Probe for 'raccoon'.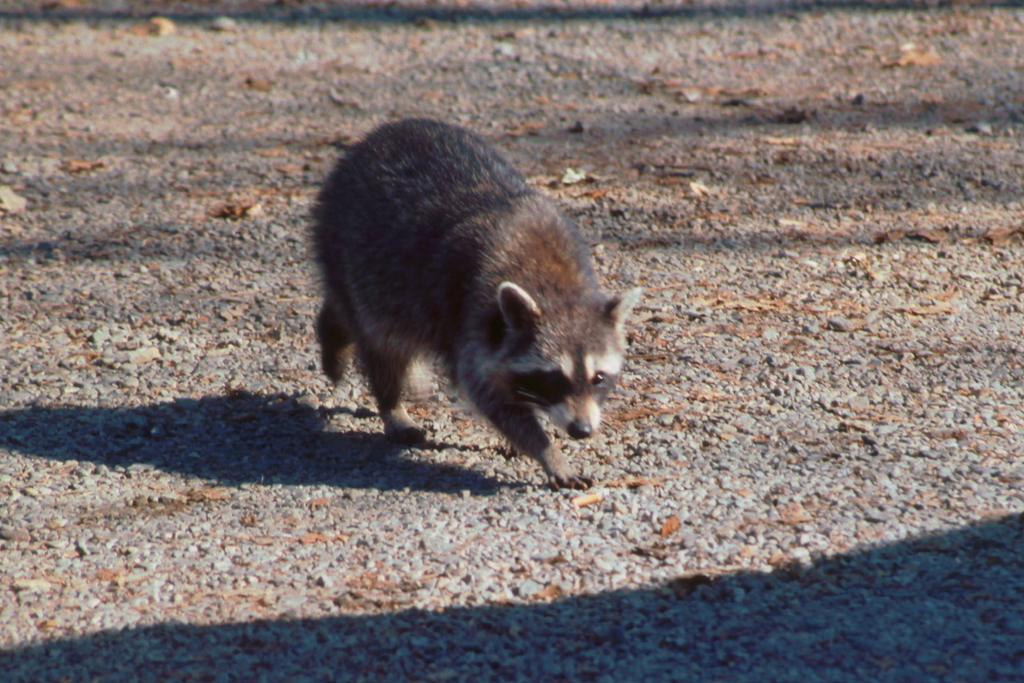
Probe result: (left=303, top=120, right=639, bottom=491).
